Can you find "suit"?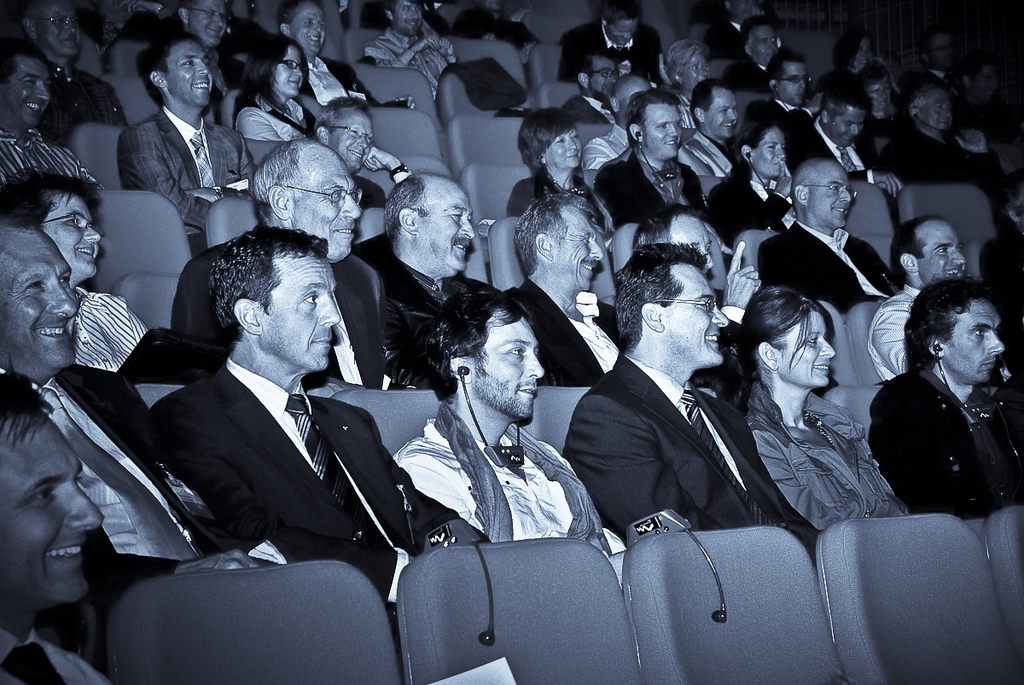
Yes, bounding box: {"left": 676, "top": 131, "right": 734, "bottom": 177}.
